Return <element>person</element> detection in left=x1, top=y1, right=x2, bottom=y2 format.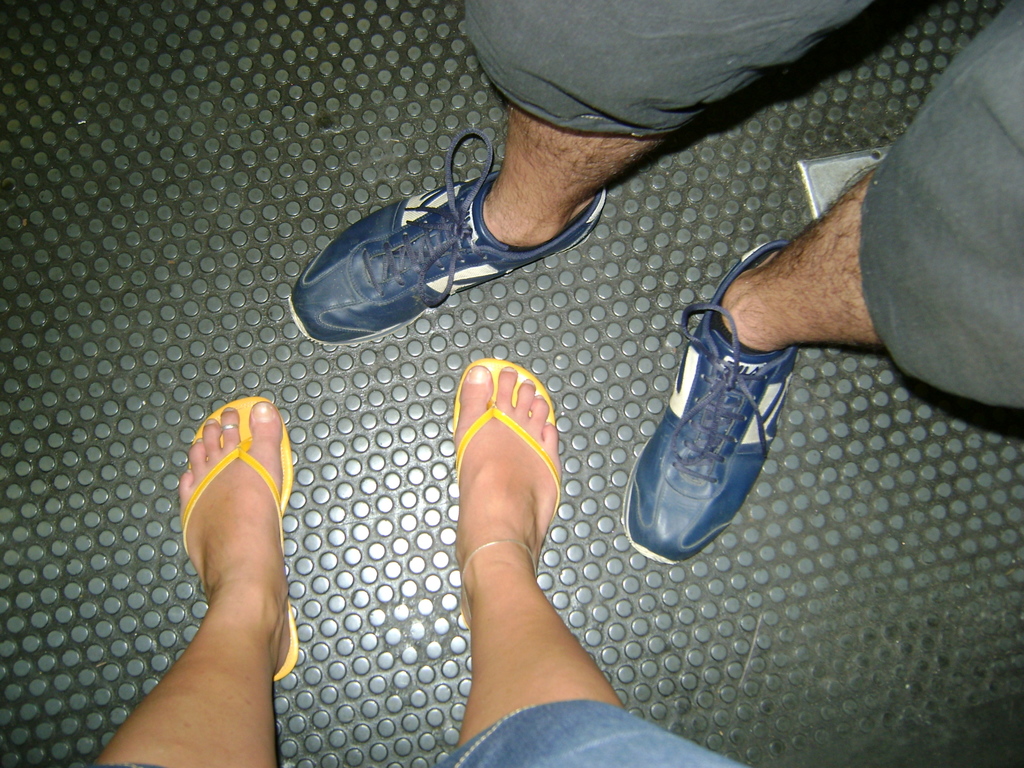
left=84, top=355, right=748, bottom=767.
